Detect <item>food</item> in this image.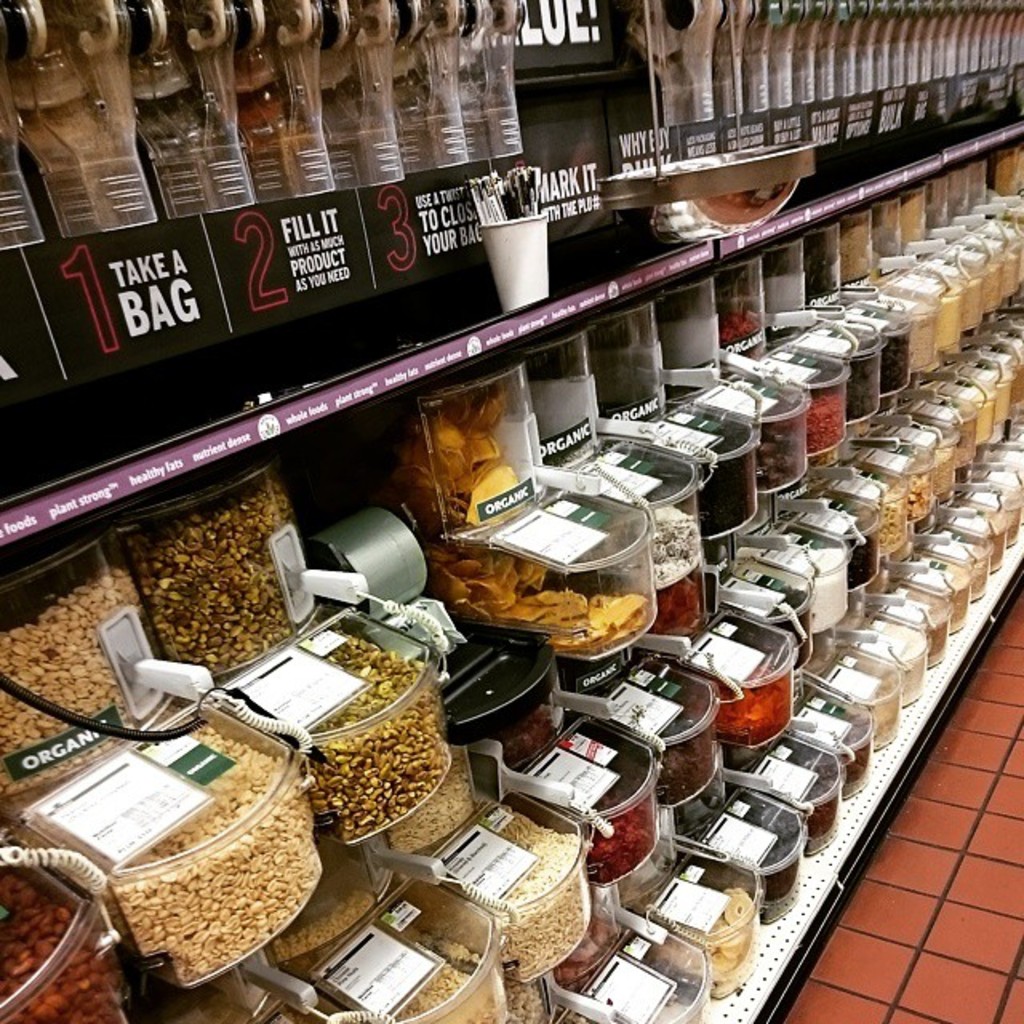
Detection: (left=586, top=794, right=654, bottom=883).
